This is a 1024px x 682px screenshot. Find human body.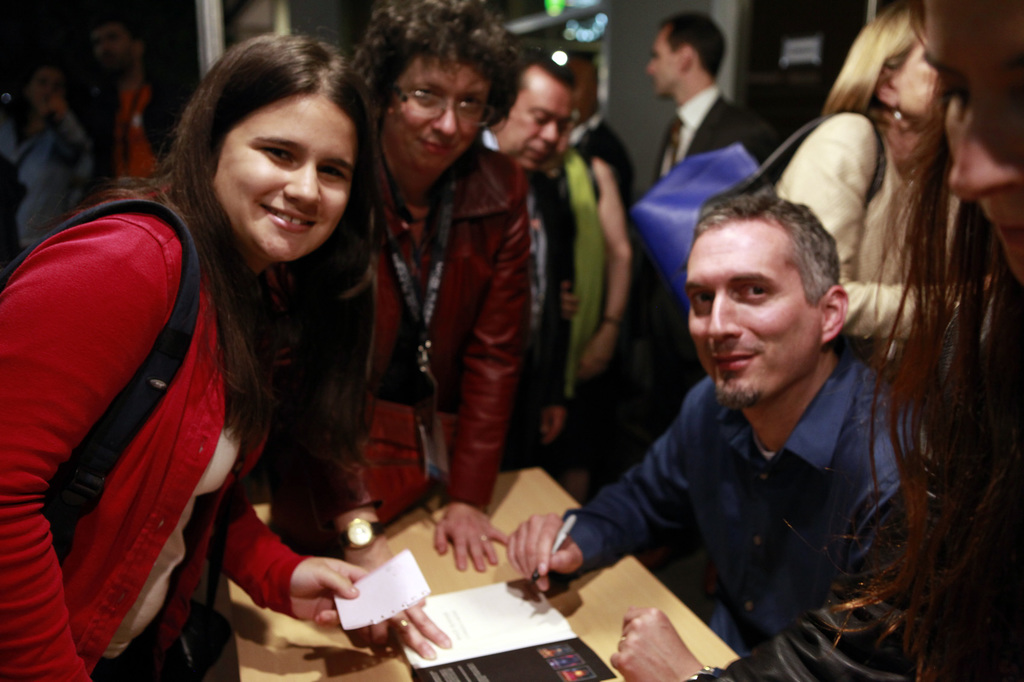
Bounding box: x1=292, y1=136, x2=534, y2=662.
